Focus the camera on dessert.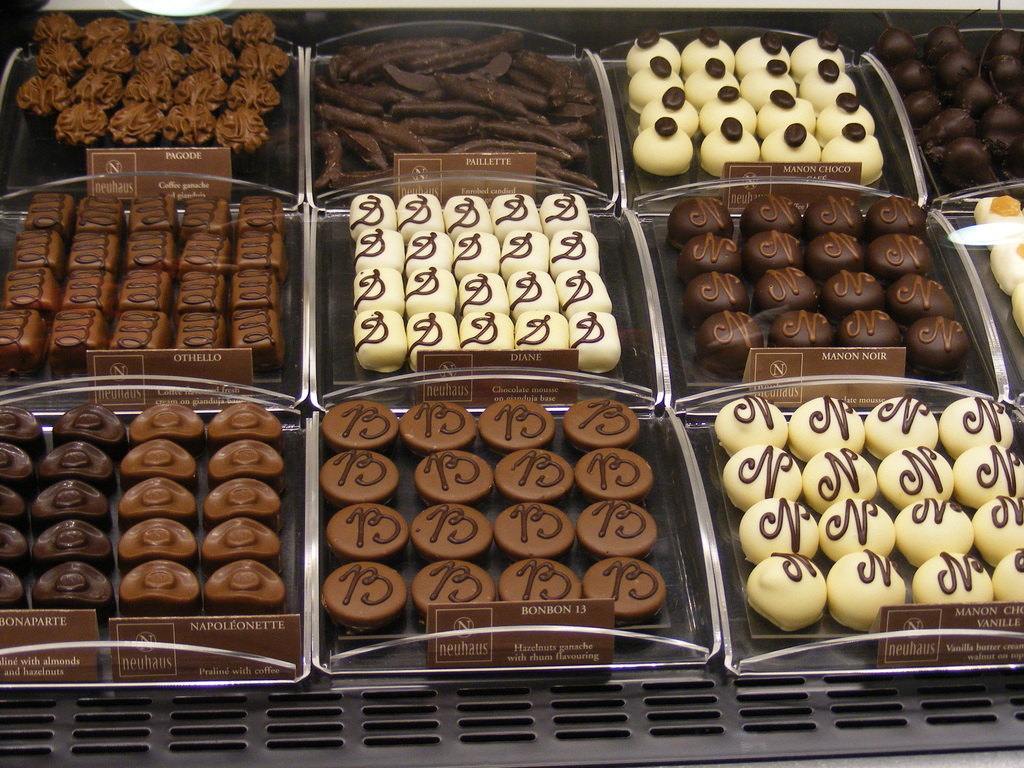
Focus region: detection(413, 276, 460, 316).
